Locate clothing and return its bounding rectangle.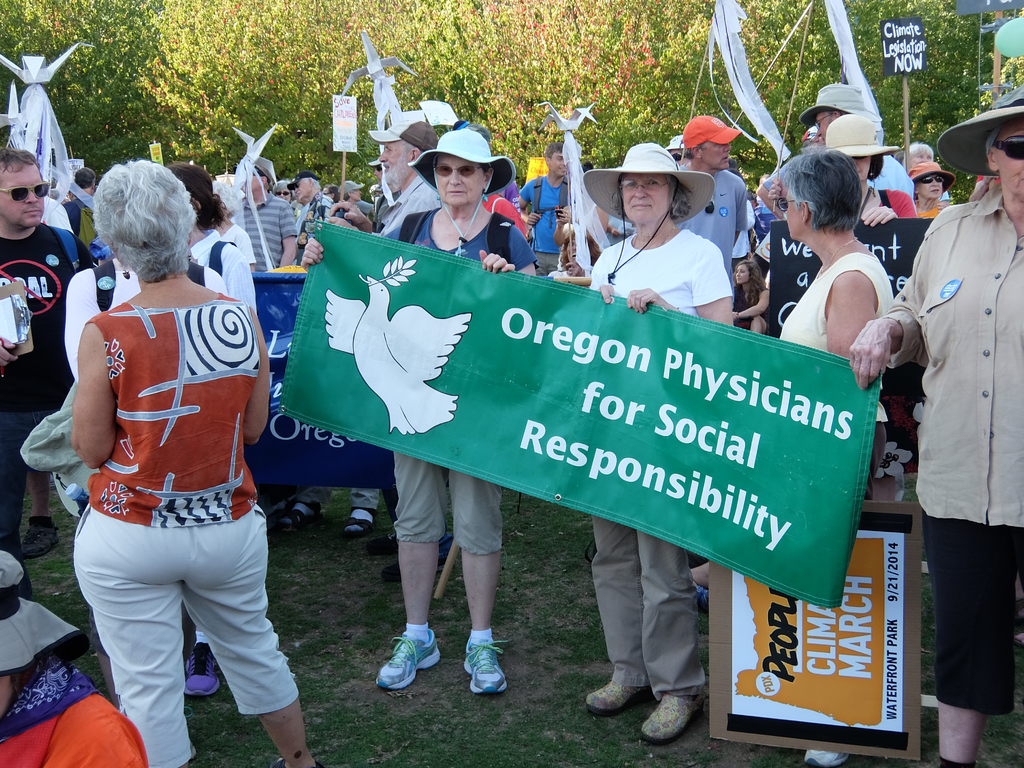
778 246 897 429.
